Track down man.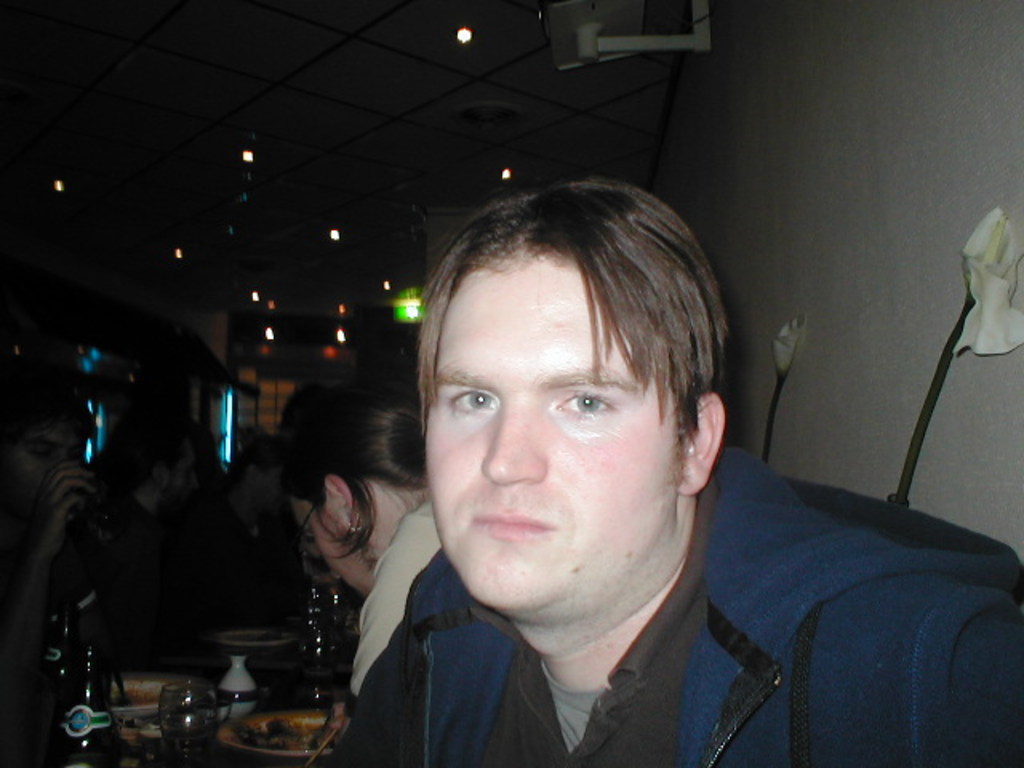
Tracked to (0, 357, 112, 741).
